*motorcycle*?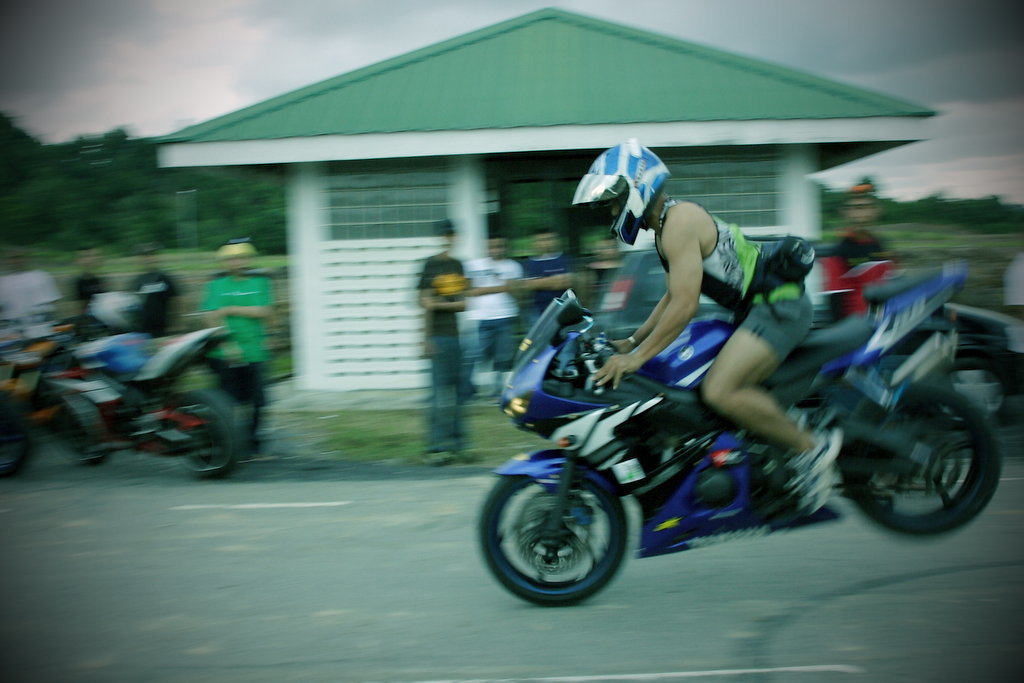
(472,278,1008,596)
